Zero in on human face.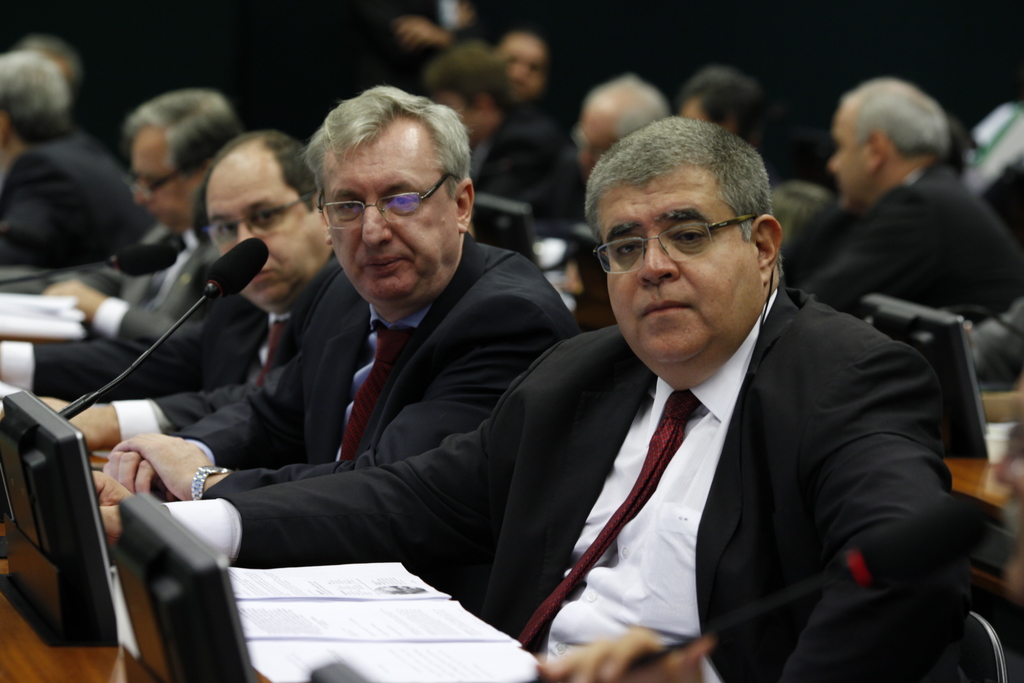
Zeroed in: x1=329, y1=147, x2=461, y2=303.
